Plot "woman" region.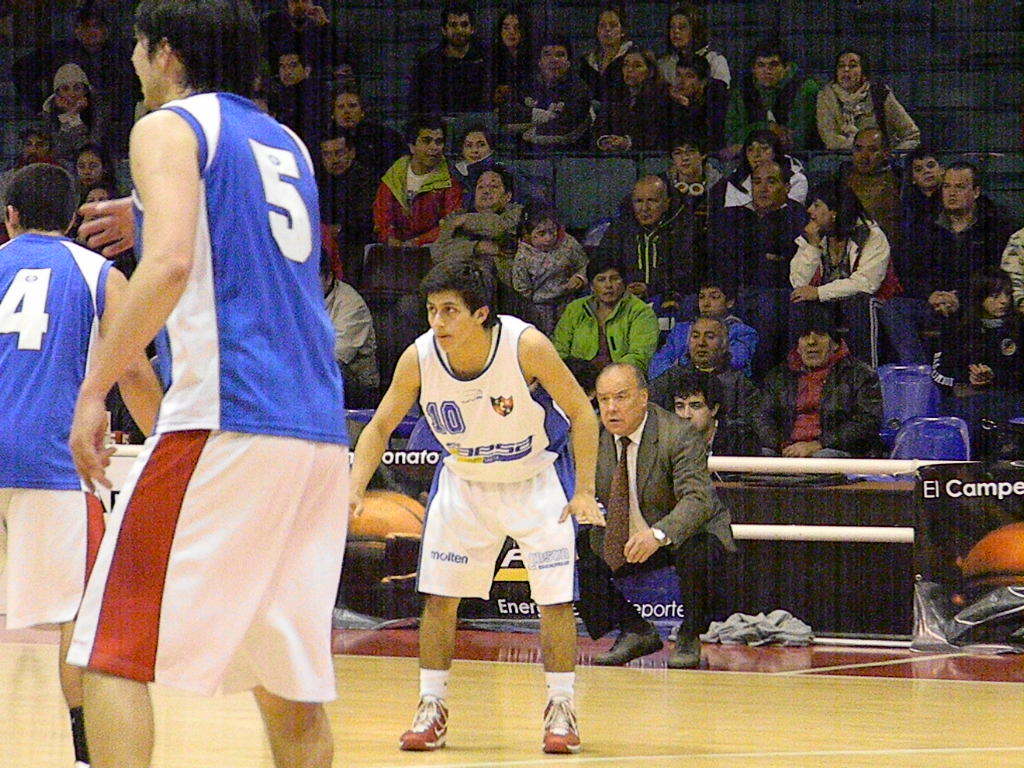
Plotted at 932:266:1023:440.
